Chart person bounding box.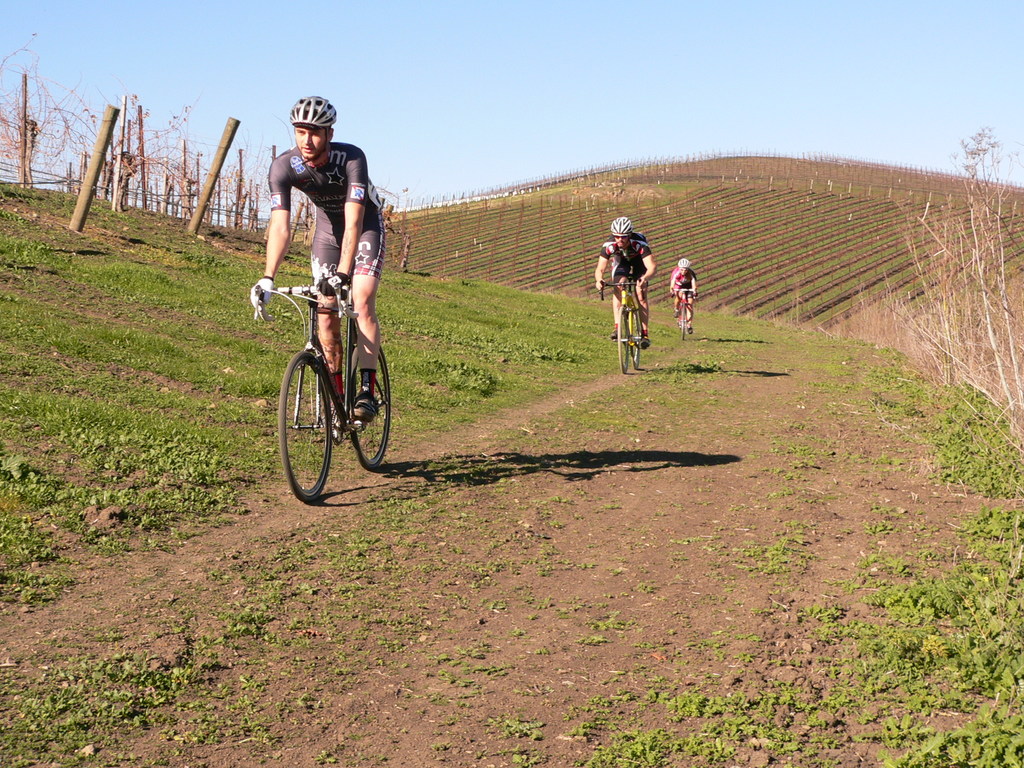
Charted: (671,260,698,333).
